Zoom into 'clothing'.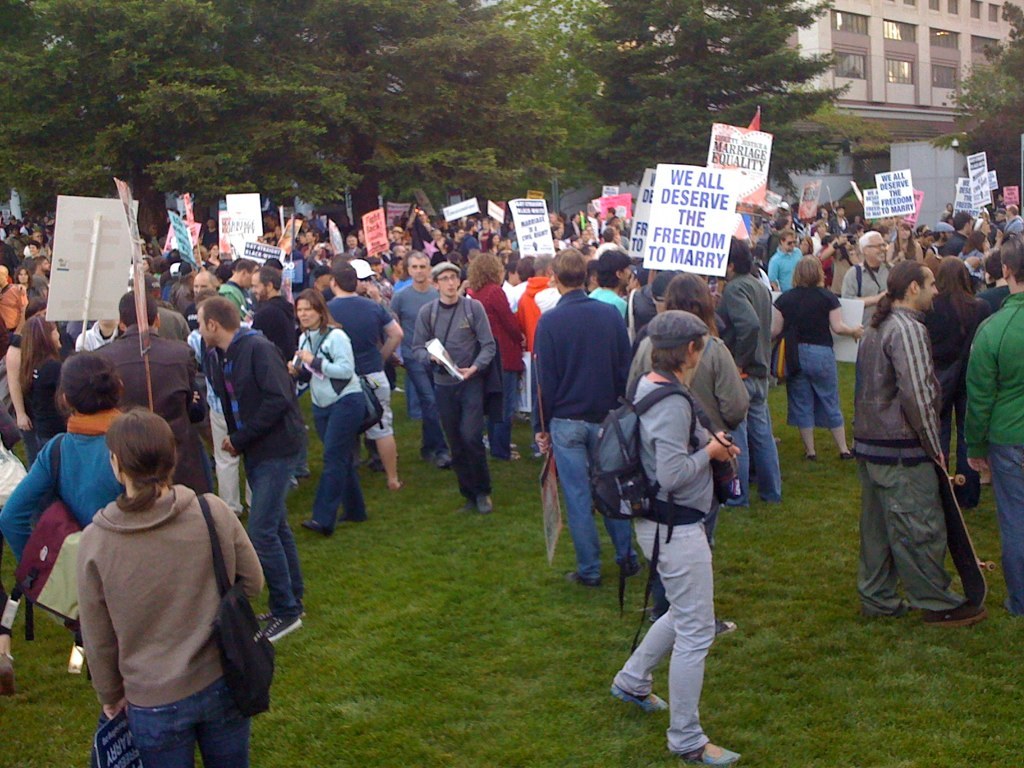
Zoom target: [left=280, top=326, right=377, bottom=529].
